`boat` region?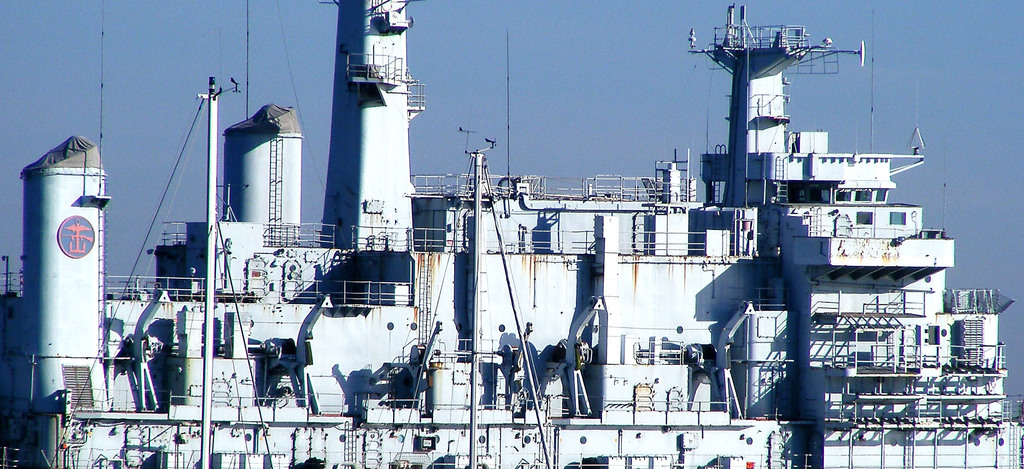
bbox(57, 28, 1023, 457)
